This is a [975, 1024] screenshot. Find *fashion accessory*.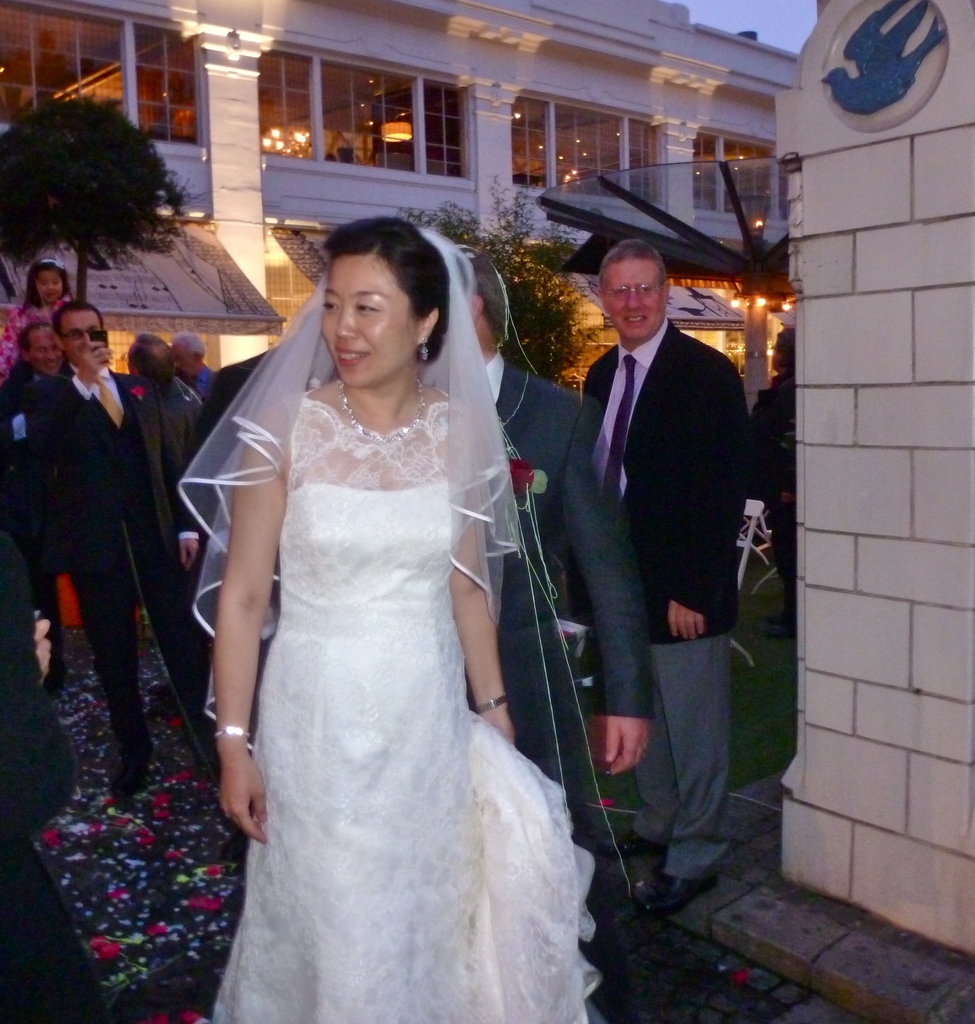
Bounding box: bbox=(647, 875, 718, 914).
